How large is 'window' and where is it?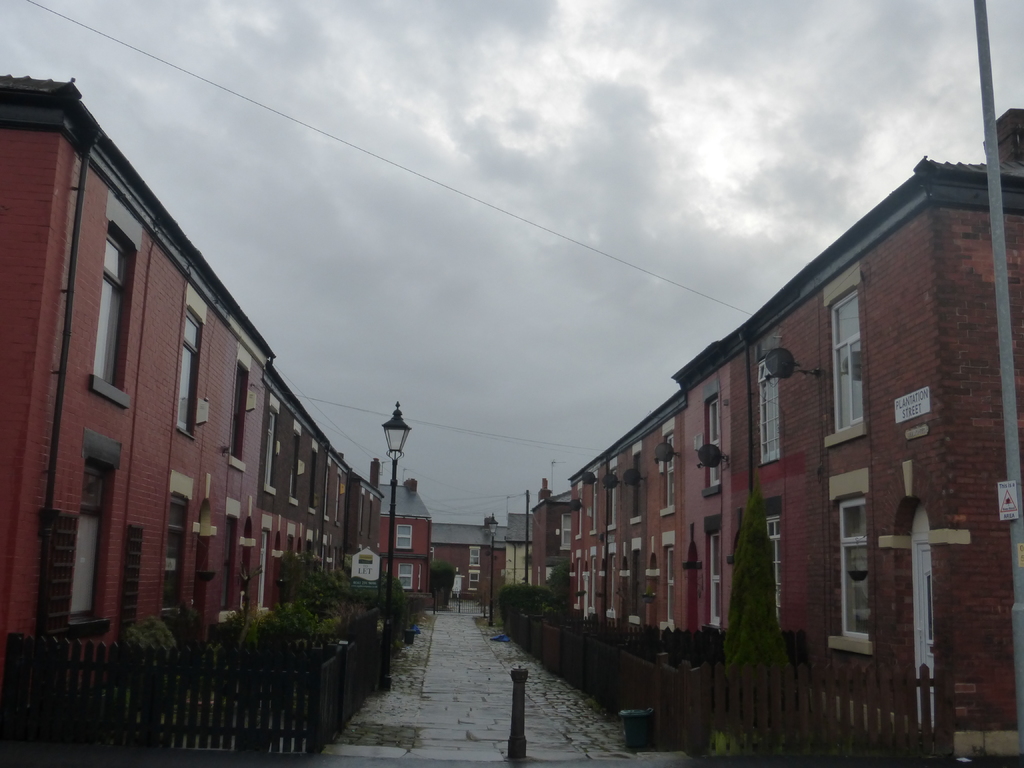
Bounding box: <bbox>333, 468, 344, 524</bbox>.
